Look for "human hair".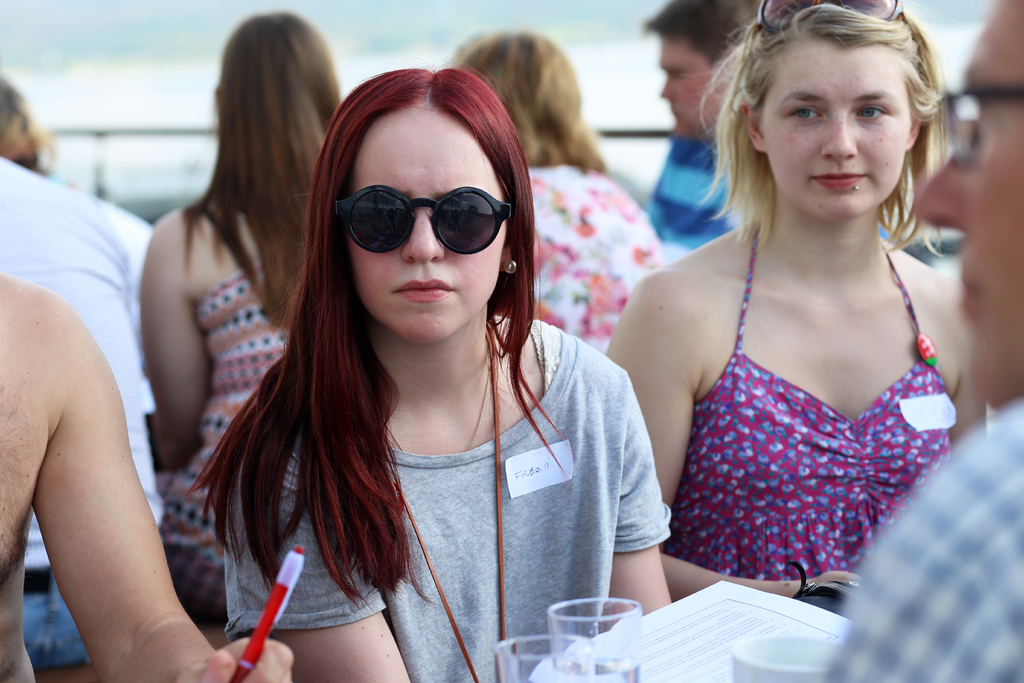
Found: (173,4,342,327).
